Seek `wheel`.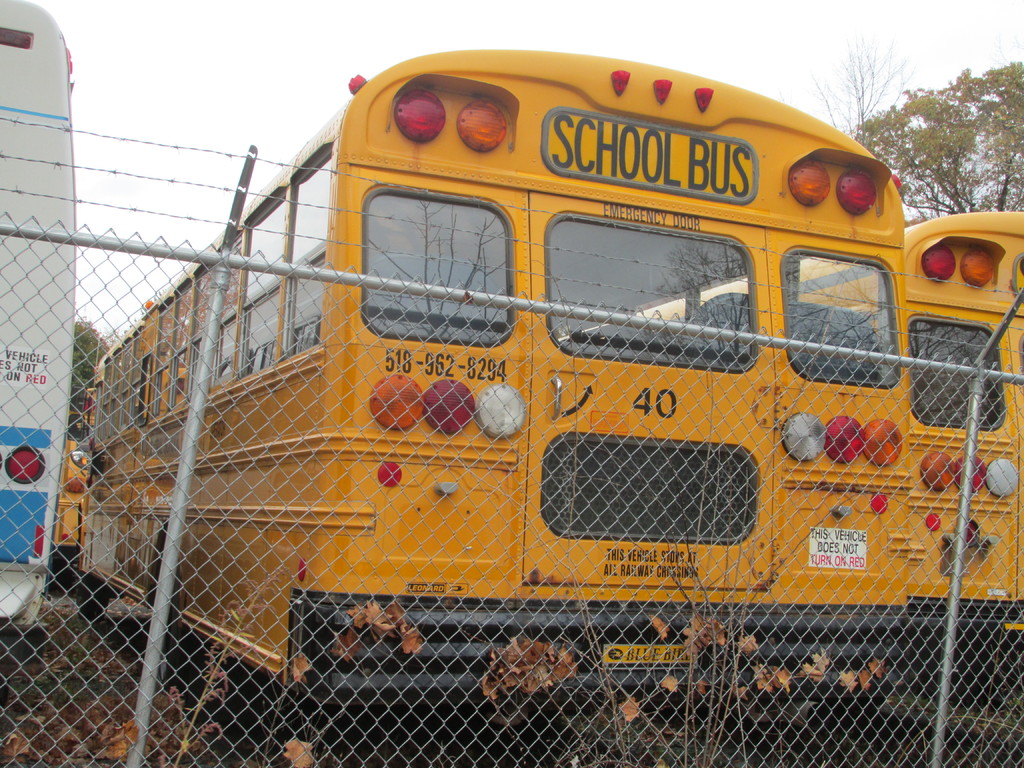
rect(259, 676, 350, 767).
